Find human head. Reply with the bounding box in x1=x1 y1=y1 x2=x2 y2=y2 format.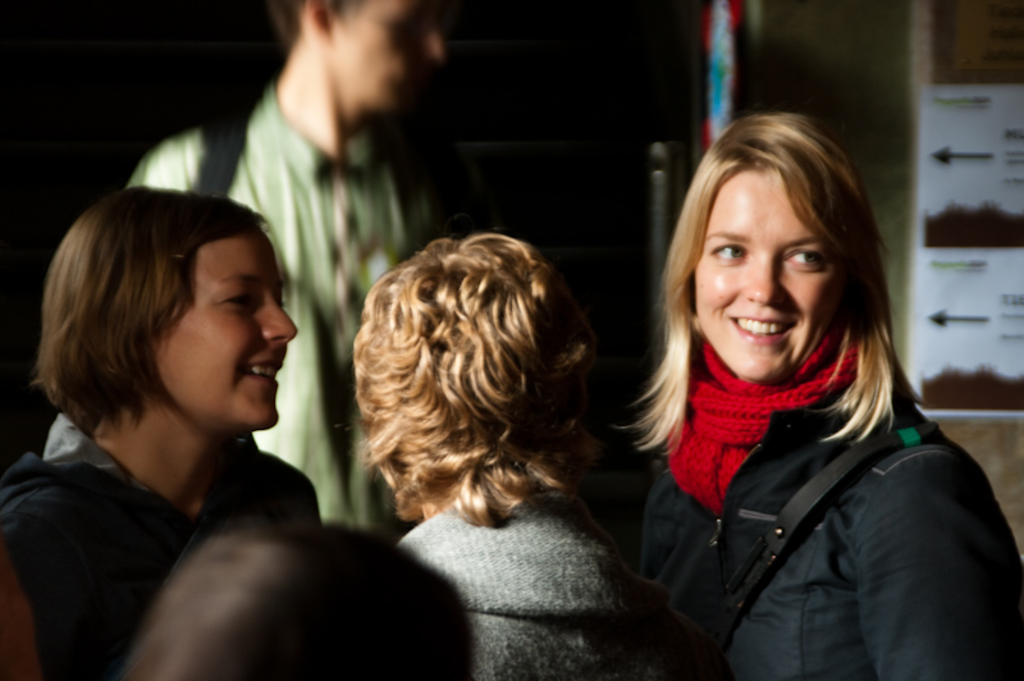
x1=655 y1=115 x2=891 y2=383.
